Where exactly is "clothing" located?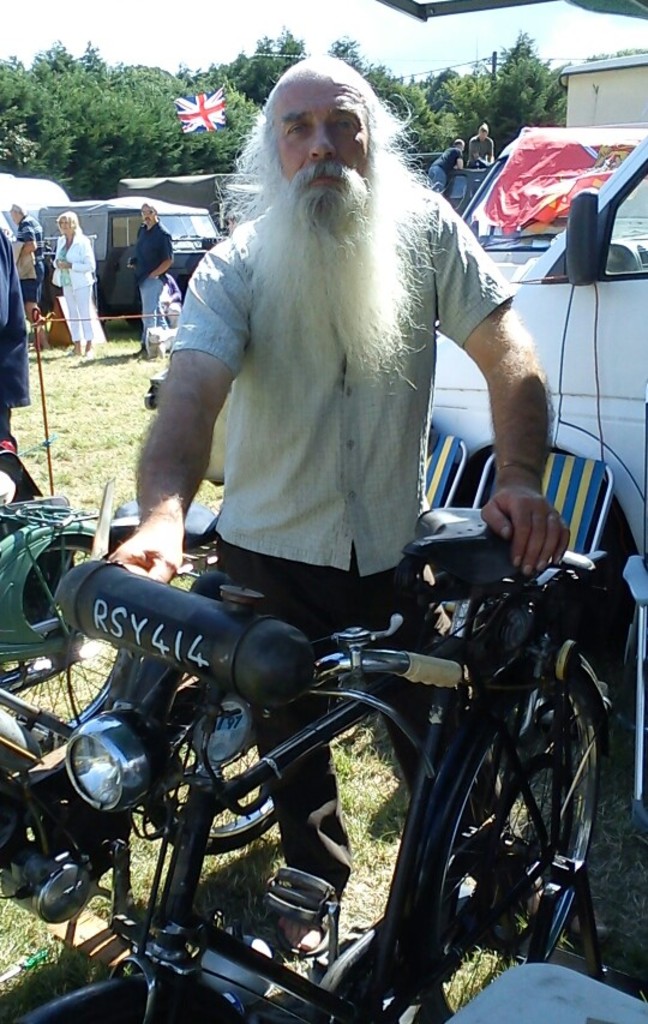
Its bounding box is x1=155 y1=158 x2=518 y2=912.
